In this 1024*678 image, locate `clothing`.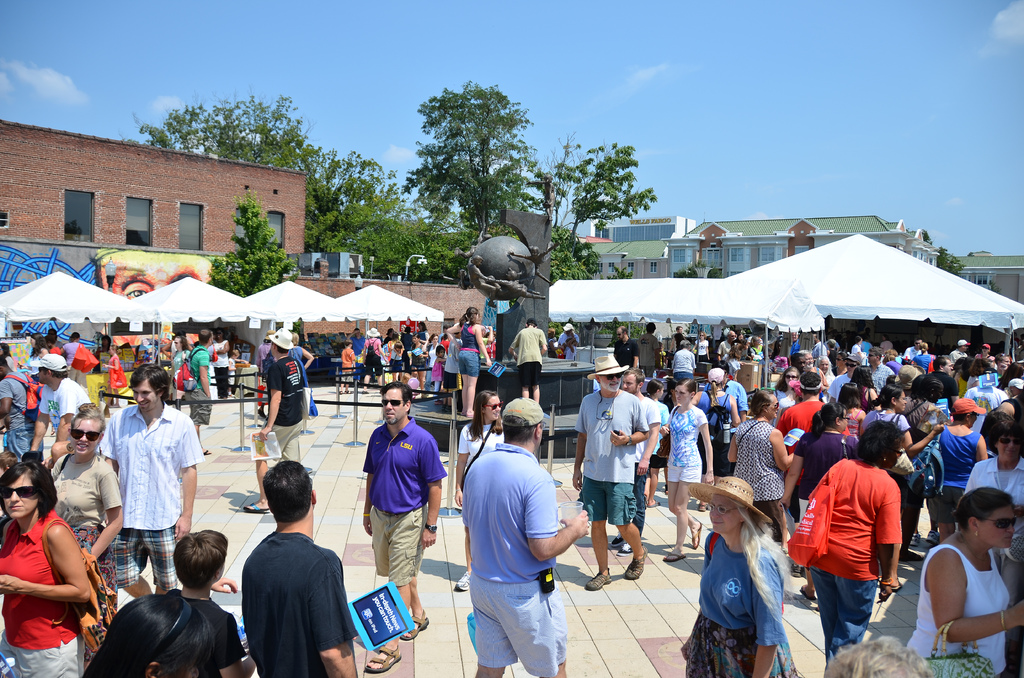
Bounding box: bbox(460, 323, 483, 381).
